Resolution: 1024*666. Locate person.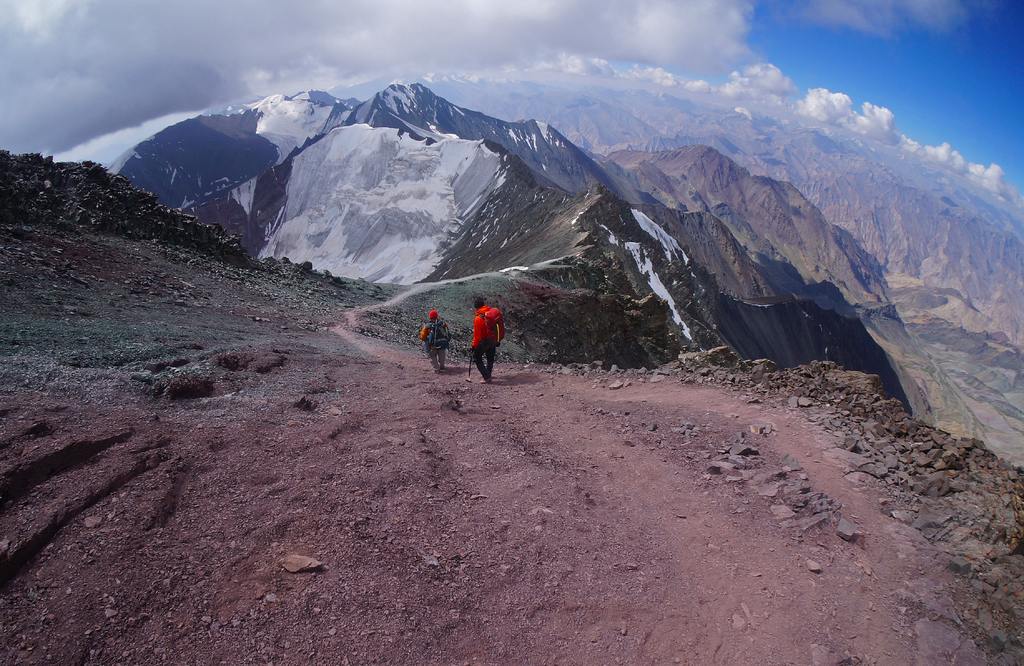
(x1=466, y1=298, x2=506, y2=386).
